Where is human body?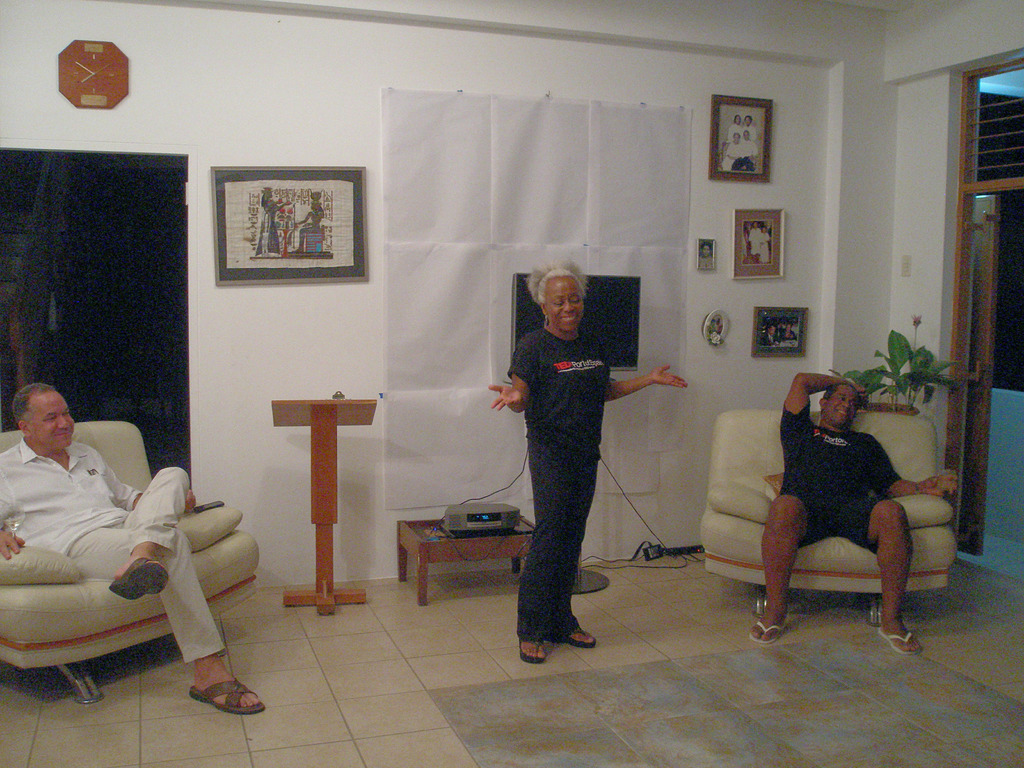
l=737, t=369, r=945, b=669.
